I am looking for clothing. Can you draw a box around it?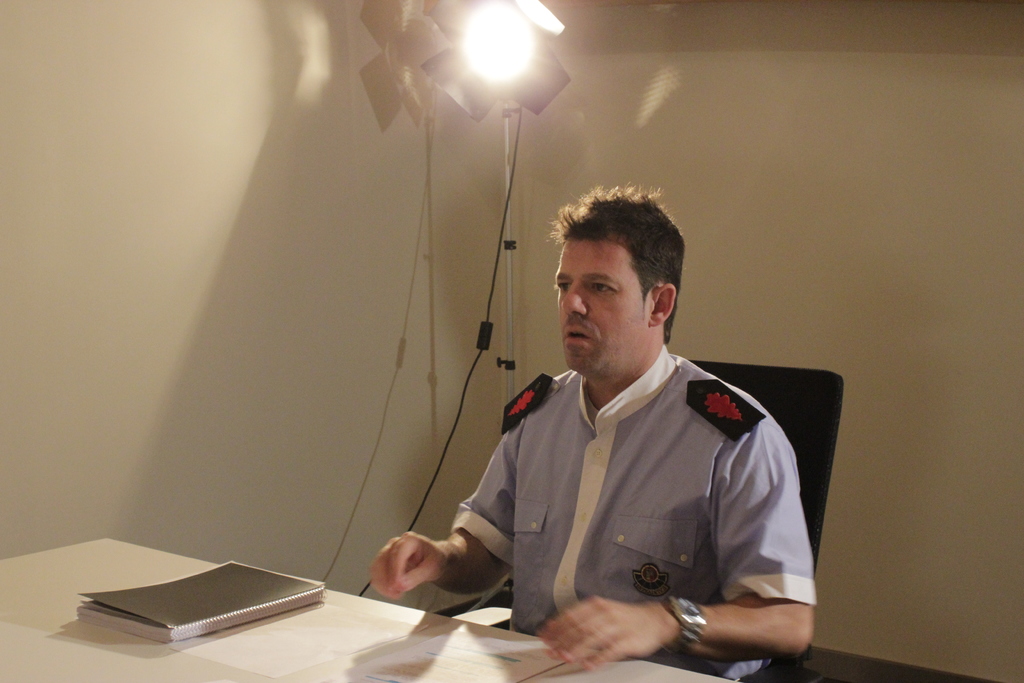
Sure, the bounding box is l=429, t=329, r=838, b=677.
